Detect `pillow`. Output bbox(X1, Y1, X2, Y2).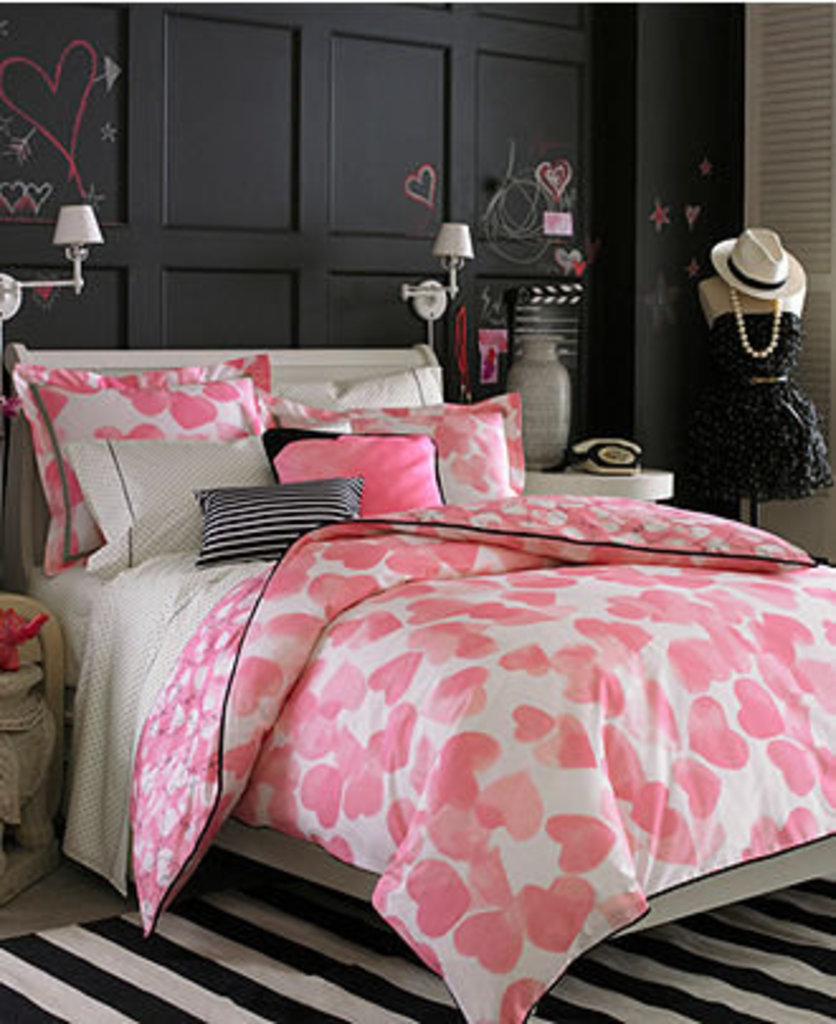
bbox(66, 441, 281, 583).
